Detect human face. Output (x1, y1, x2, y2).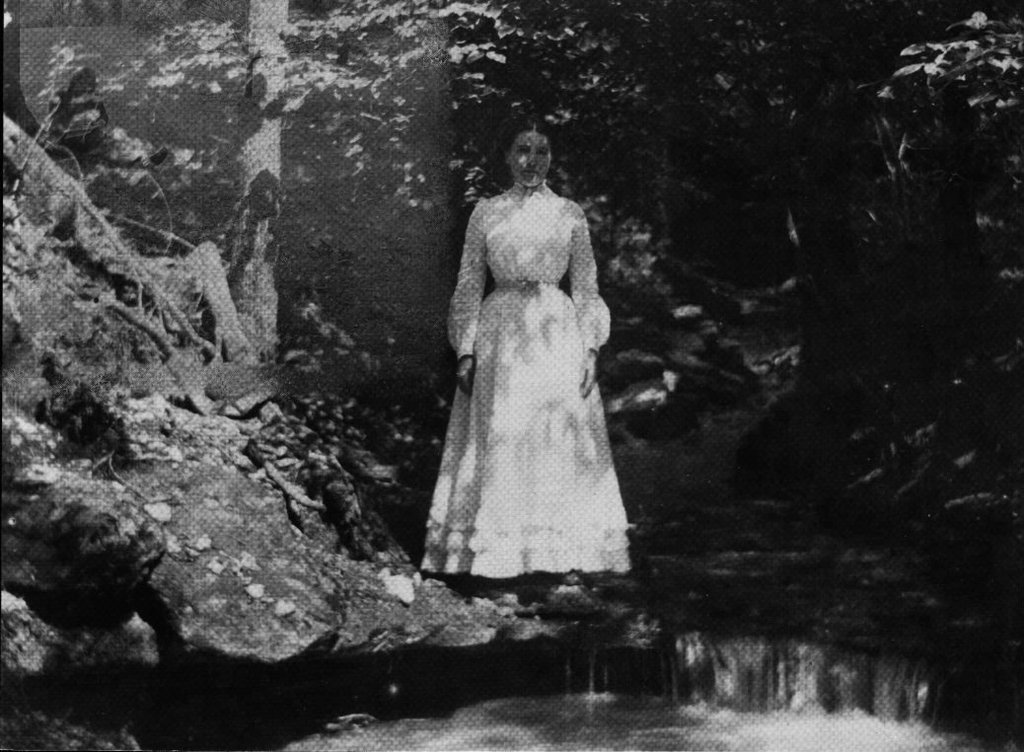
(506, 131, 549, 184).
